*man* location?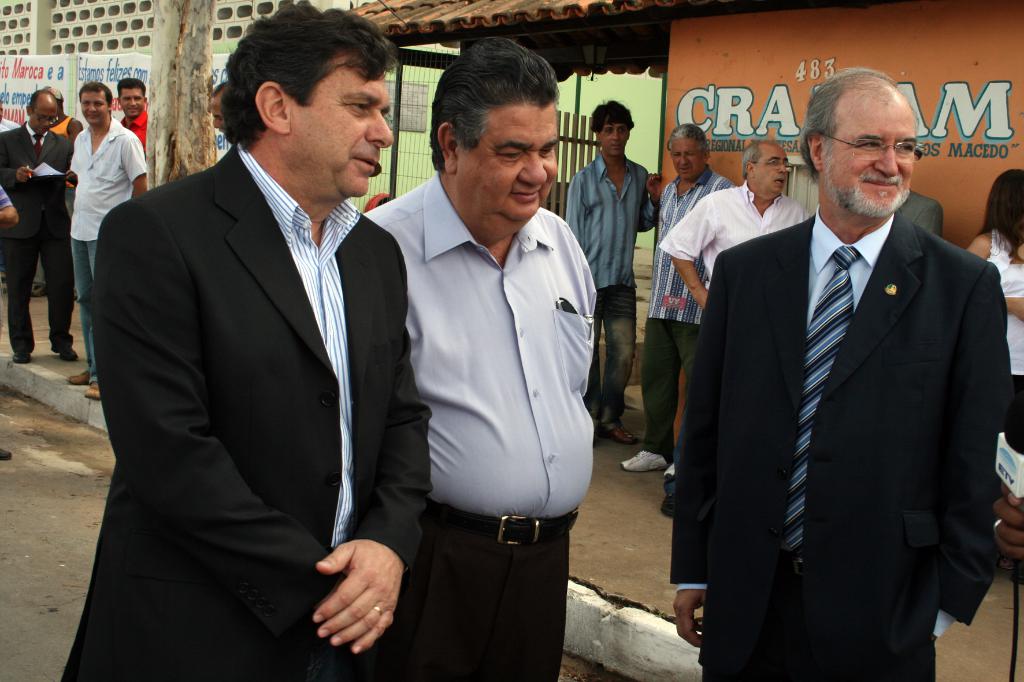
(x1=657, y1=138, x2=820, y2=313)
